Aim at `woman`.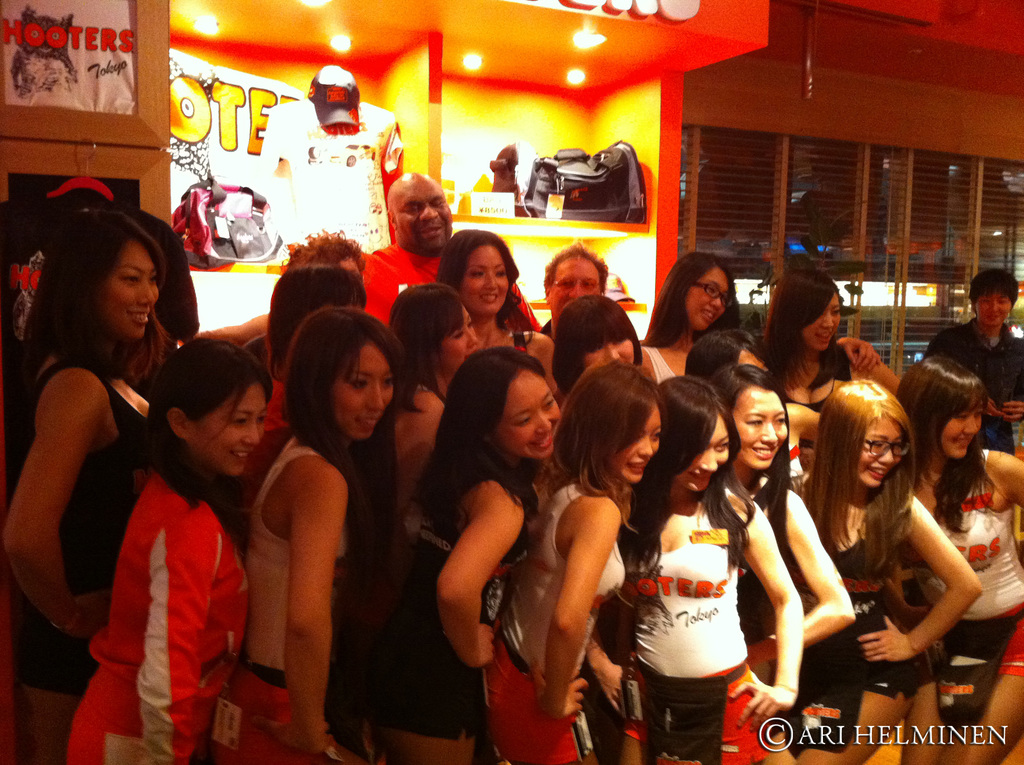
Aimed at box=[796, 375, 977, 764].
